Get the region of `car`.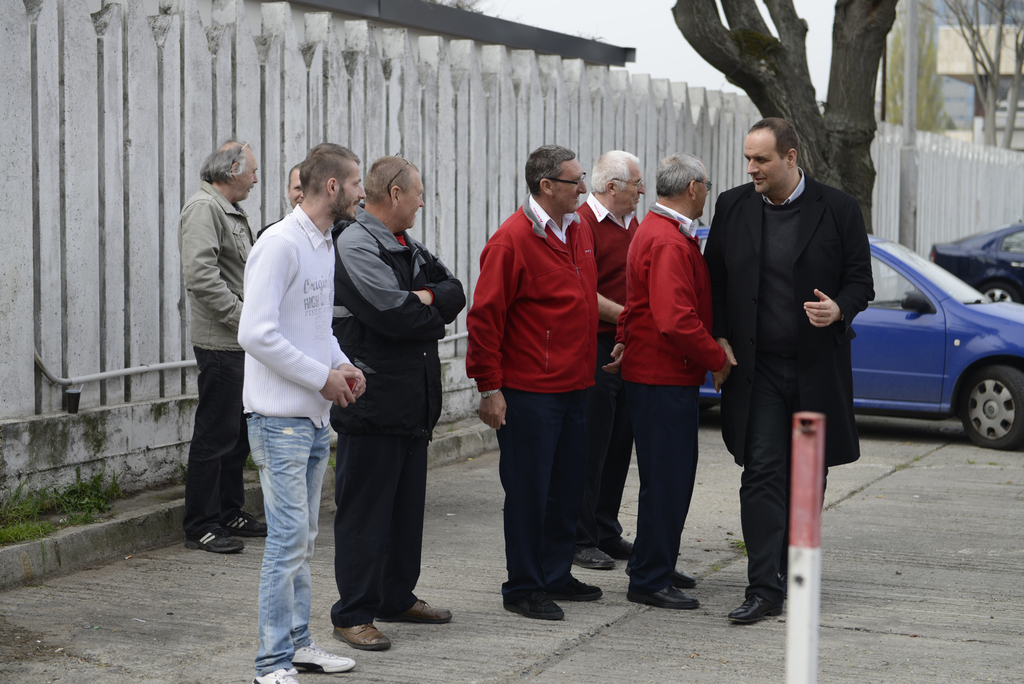
[926, 220, 1023, 307].
